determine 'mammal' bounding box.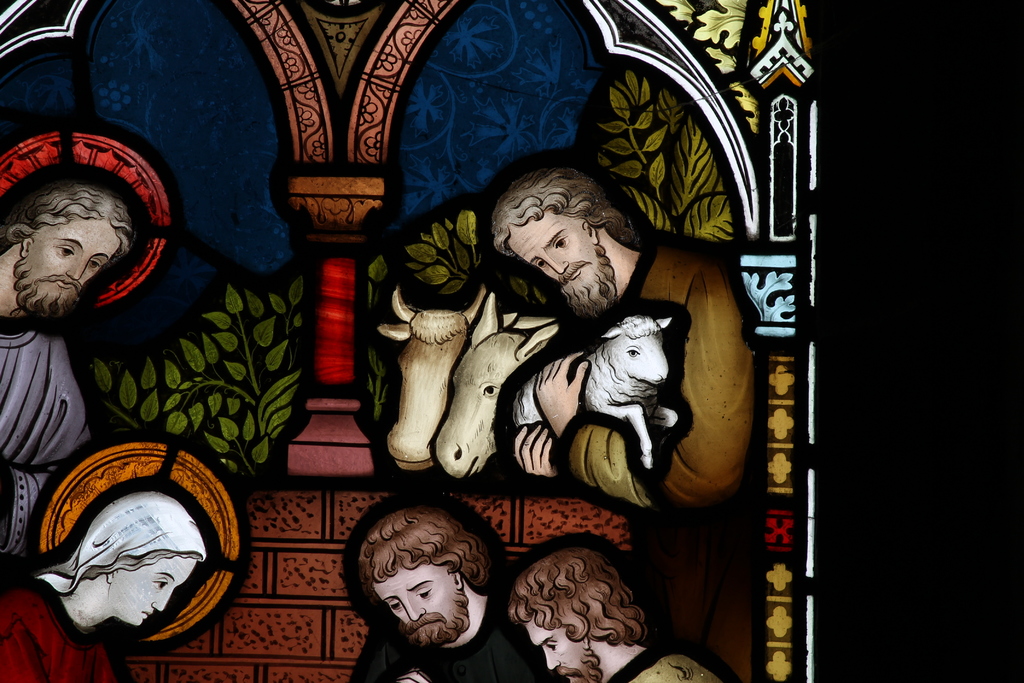
Determined: Rect(429, 292, 570, 474).
